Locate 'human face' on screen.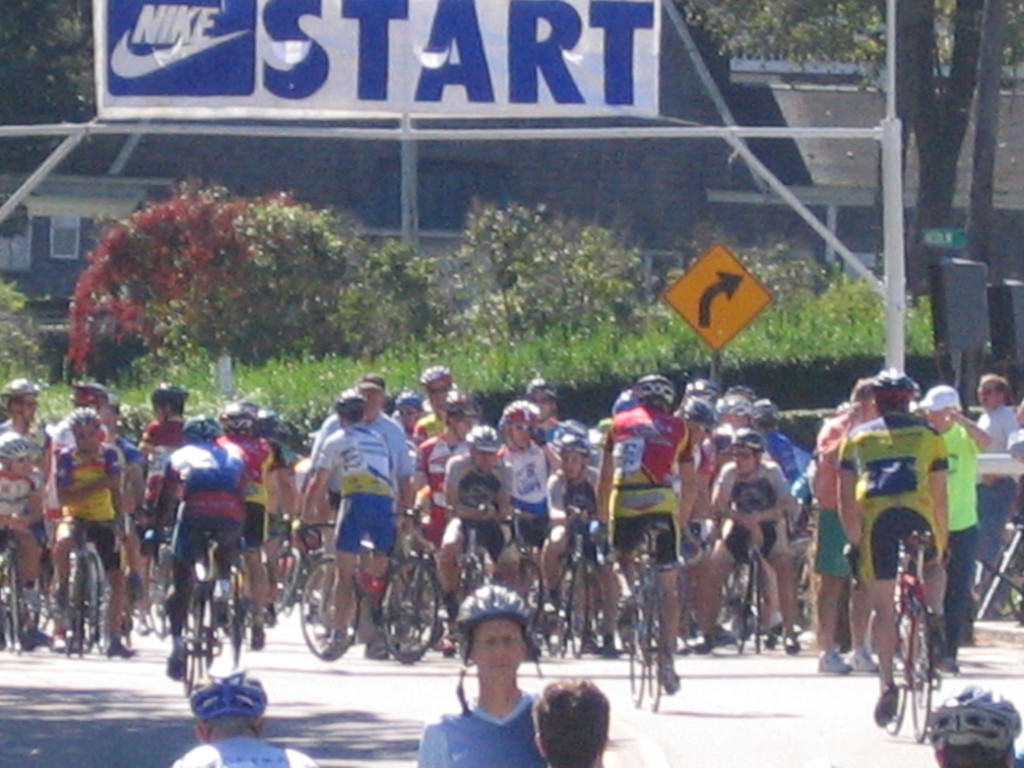
On screen at x1=469 y1=616 x2=526 y2=689.
